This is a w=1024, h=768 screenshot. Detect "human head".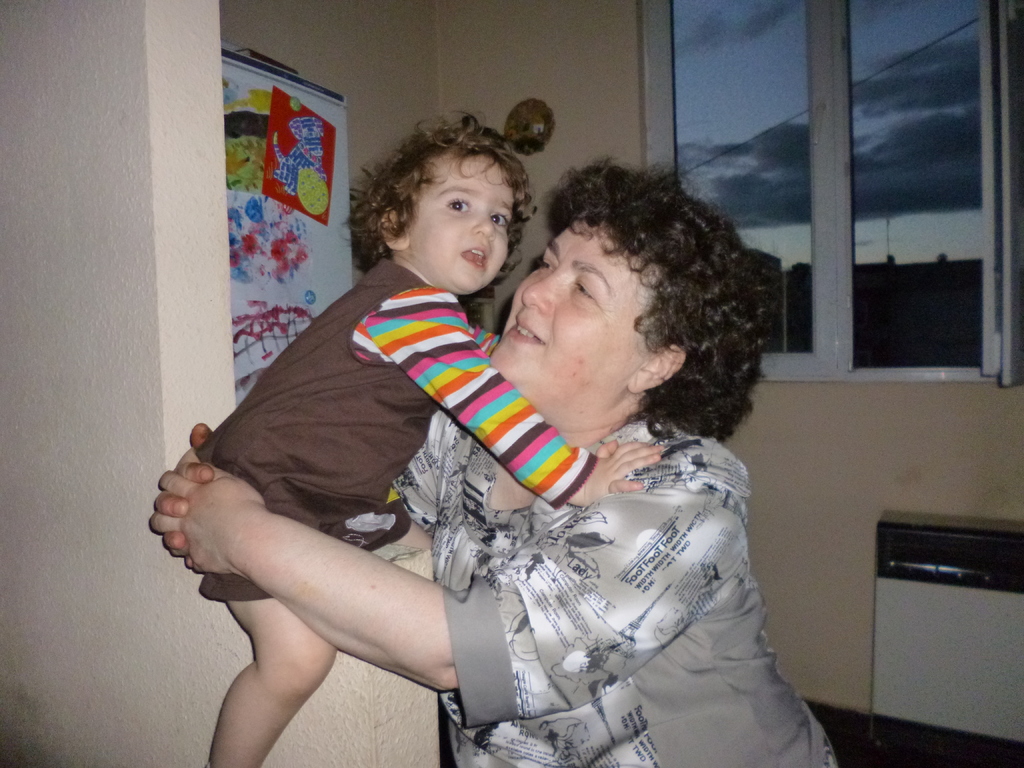
l=484, t=196, r=751, b=429.
